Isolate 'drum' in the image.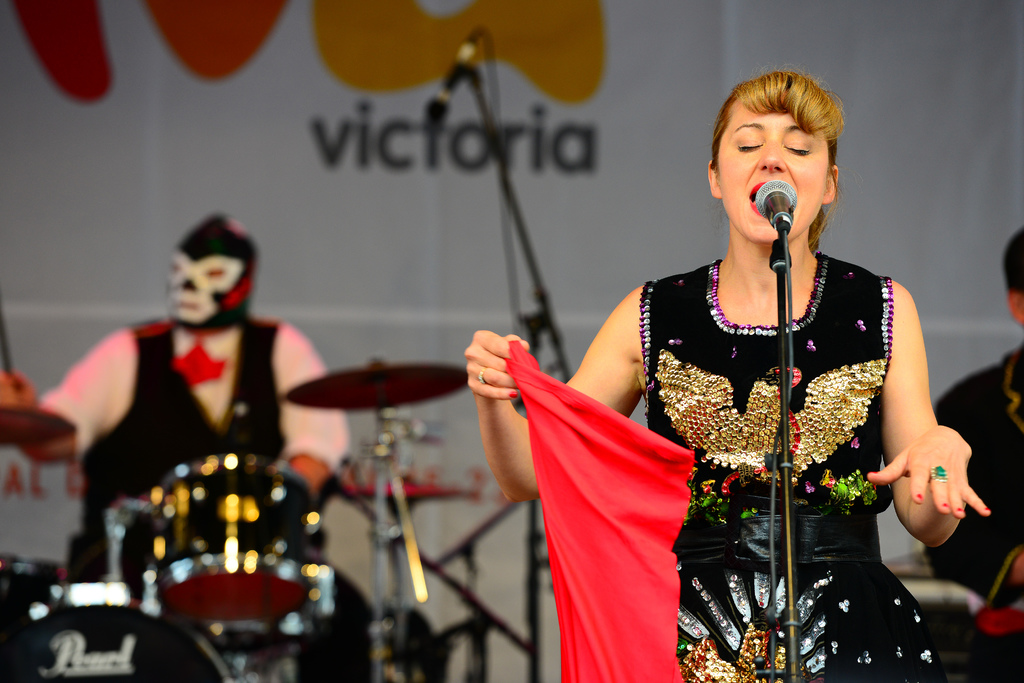
Isolated region: 0, 584, 241, 682.
